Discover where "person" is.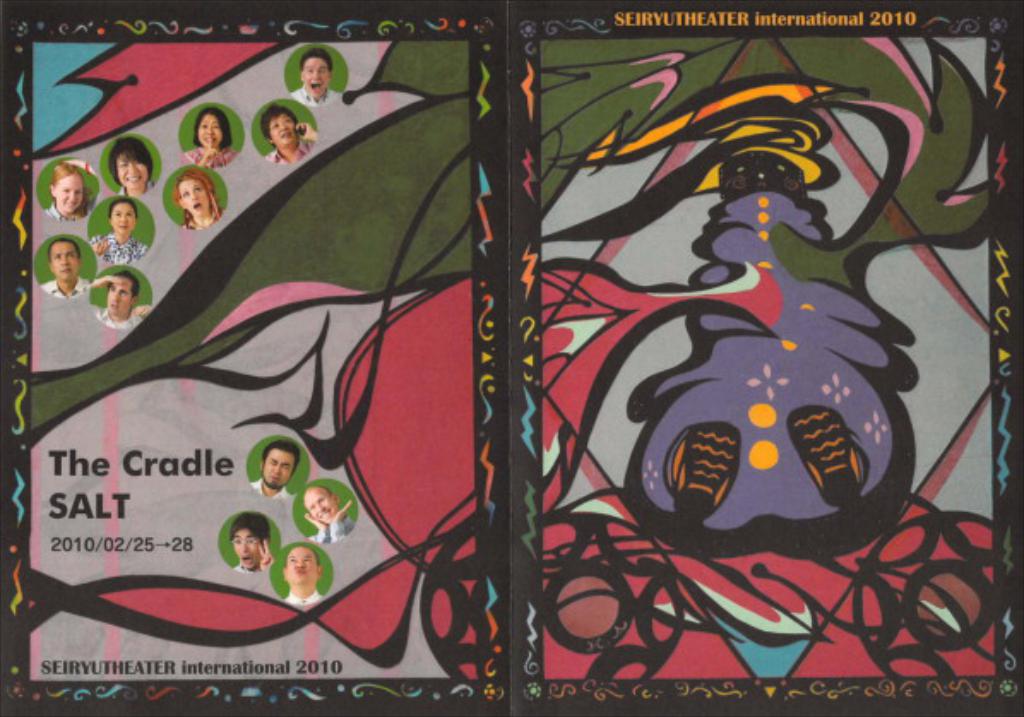
Discovered at 259/99/319/166.
